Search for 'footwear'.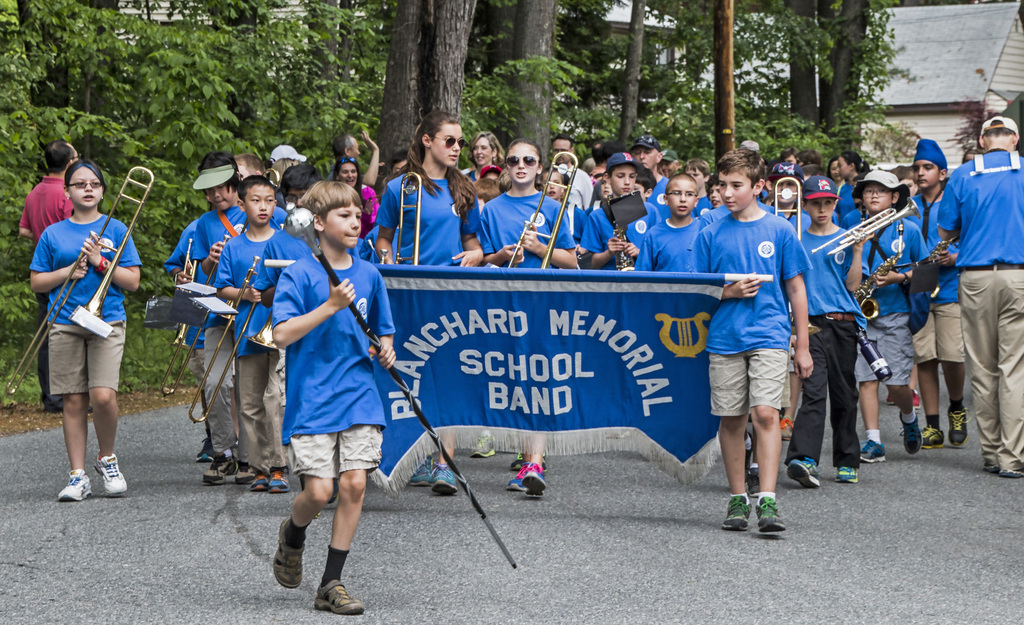
Found at select_region(756, 491, 785, 531).
